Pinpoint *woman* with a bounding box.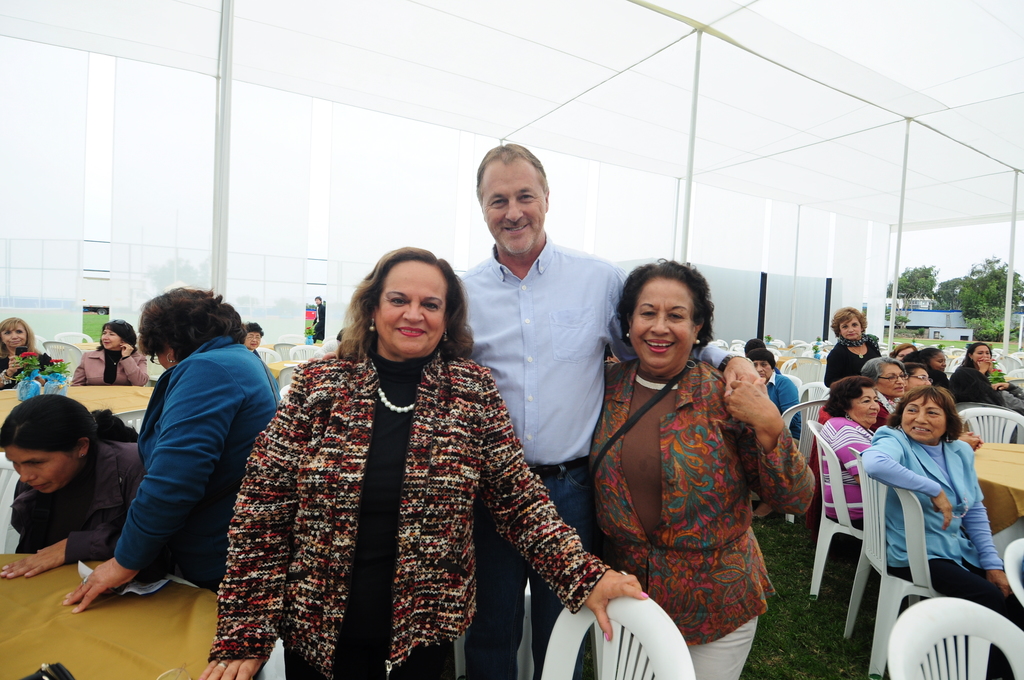
<bbox>585, 252, 821, 679</bbox>.
